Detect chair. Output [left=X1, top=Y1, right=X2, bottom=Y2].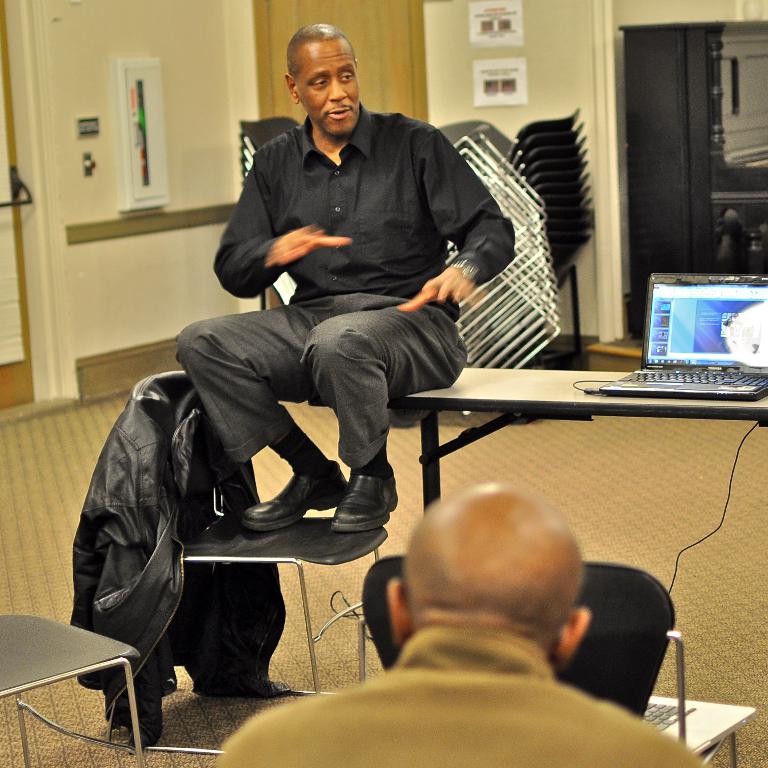
[left=363, top=560, right=745, bottom=767].
